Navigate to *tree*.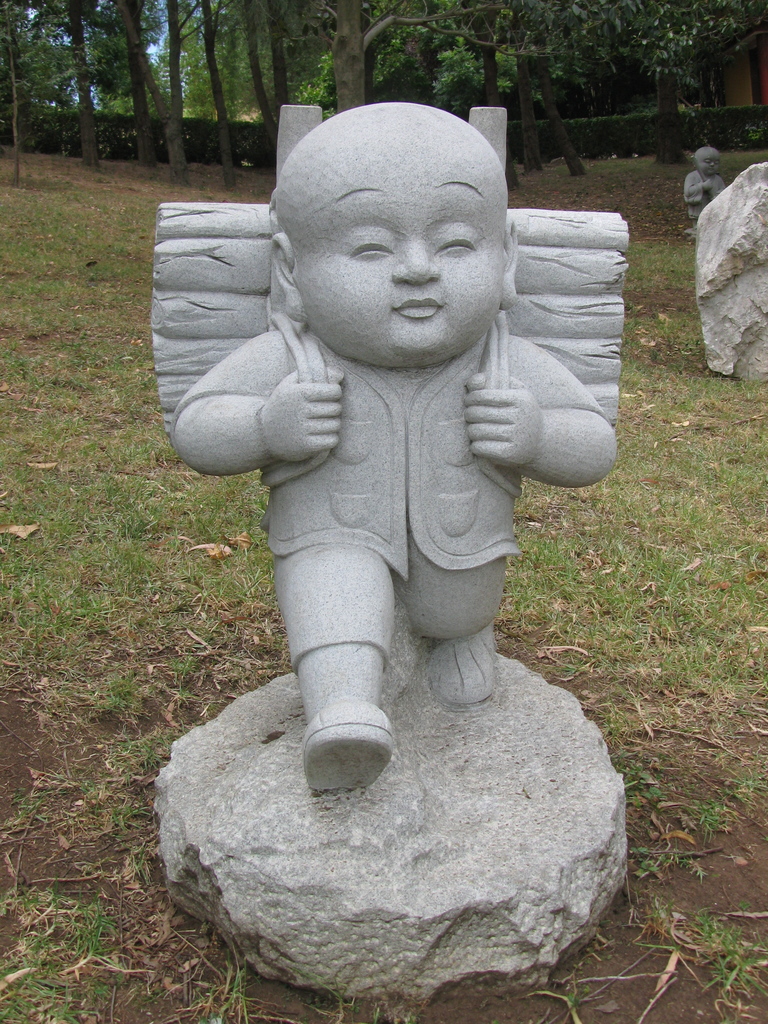
Navigation target: {"left": 236, "top": 0, "right": 293, "bottom": 140}.
